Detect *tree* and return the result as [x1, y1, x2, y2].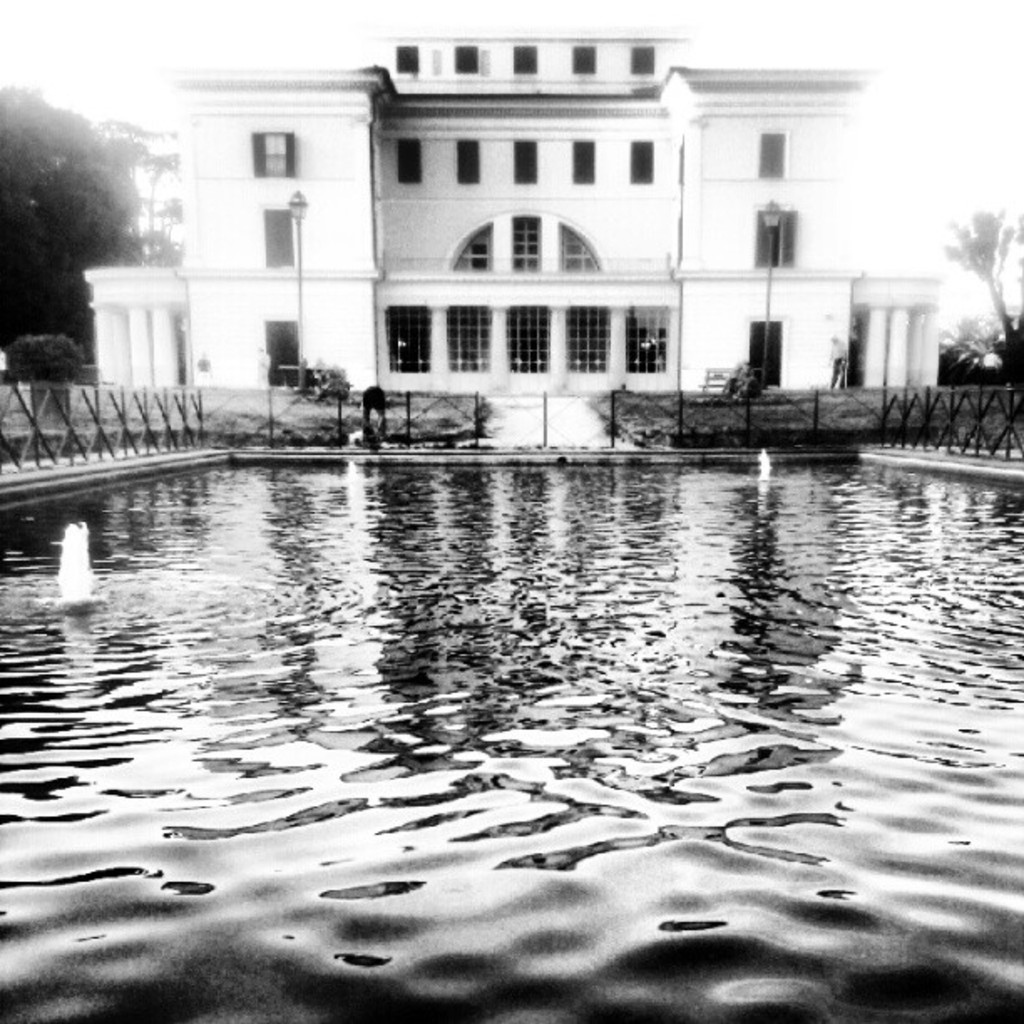
[935, 211, 1022, 370].
